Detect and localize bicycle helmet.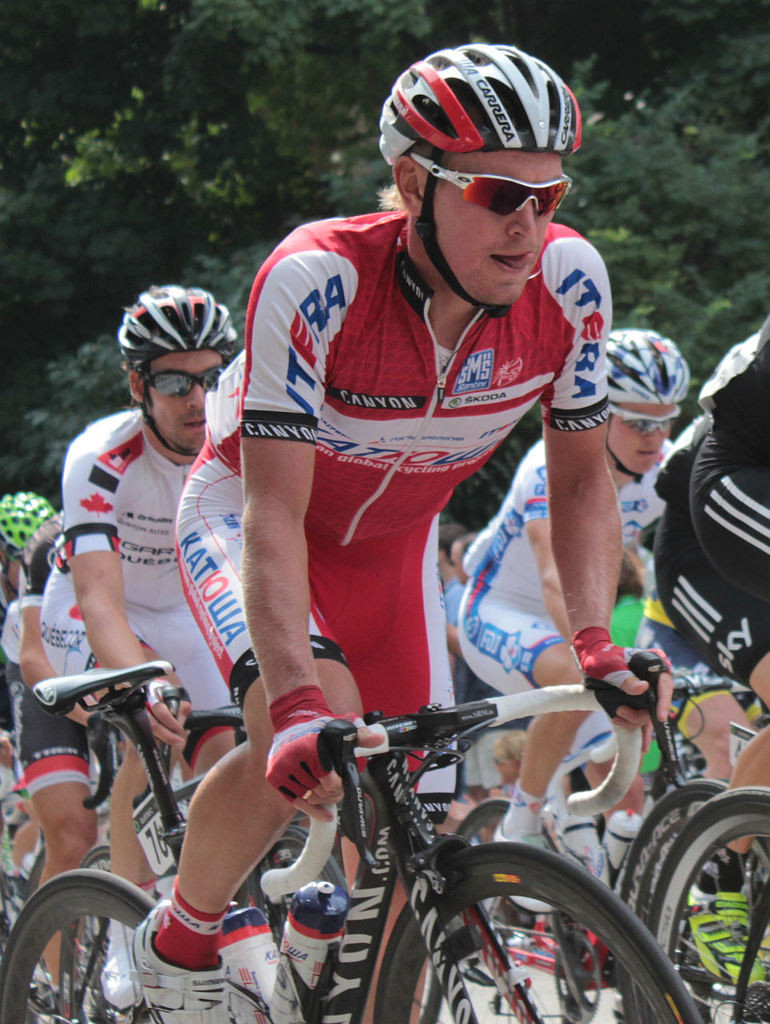
Localized at (x1=0, y1=491, x2=69, y2=553).
